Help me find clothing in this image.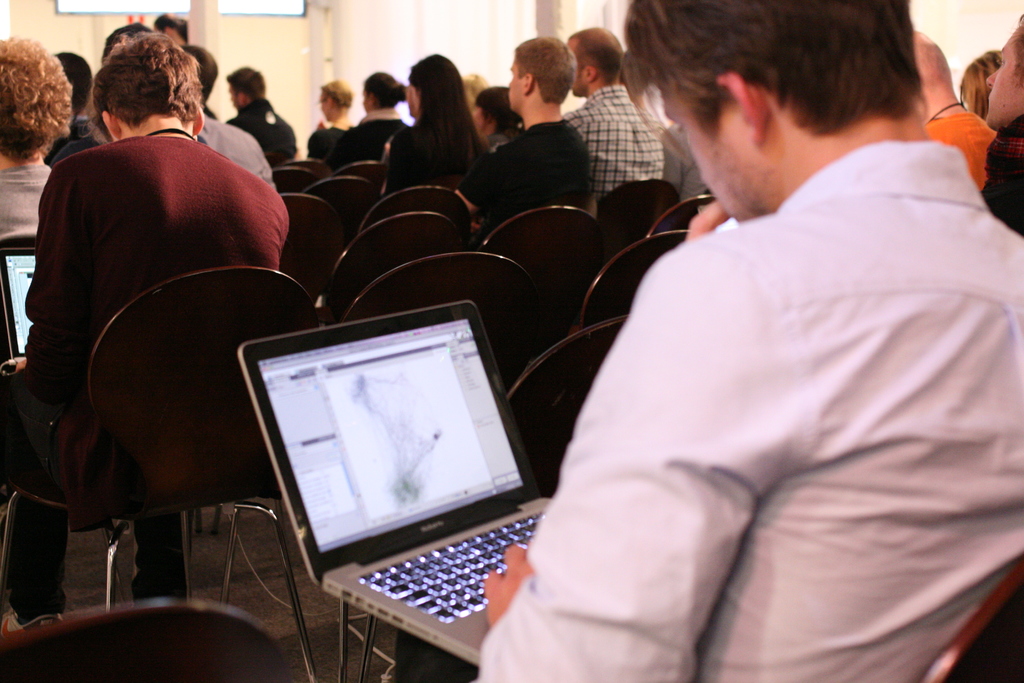
Found it: [left=313, top=117, right=354, bottom=167].
